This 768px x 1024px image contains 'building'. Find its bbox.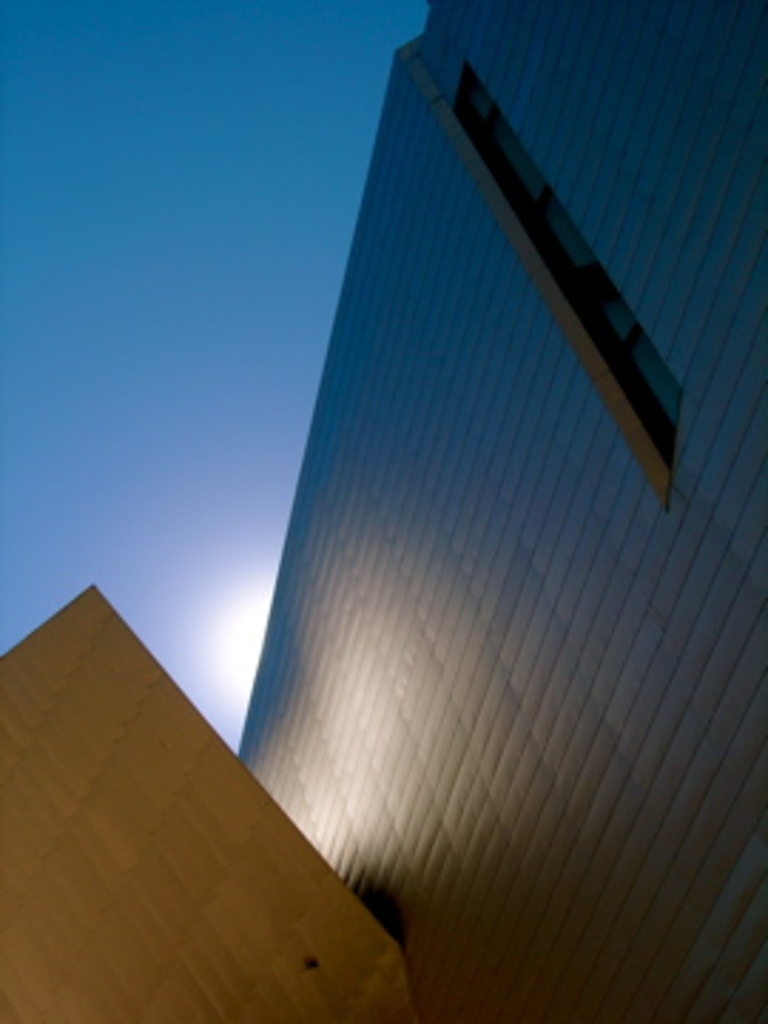
box(0, 577, 418, 1021).
